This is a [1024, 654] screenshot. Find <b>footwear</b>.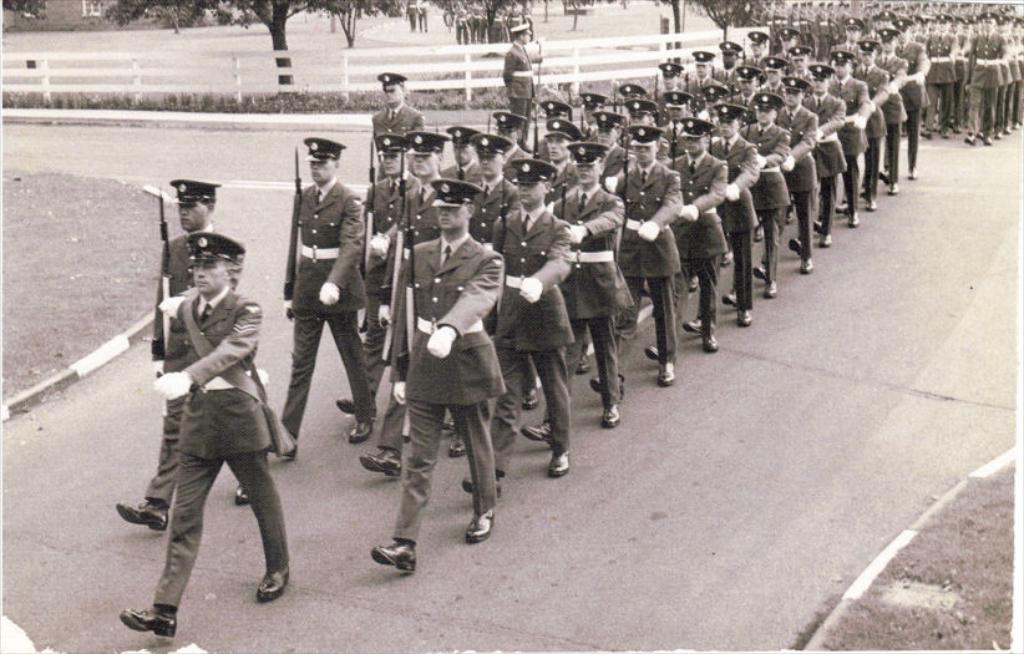
Bounding box: (left=691, top=278, right=696, bottom=291).
